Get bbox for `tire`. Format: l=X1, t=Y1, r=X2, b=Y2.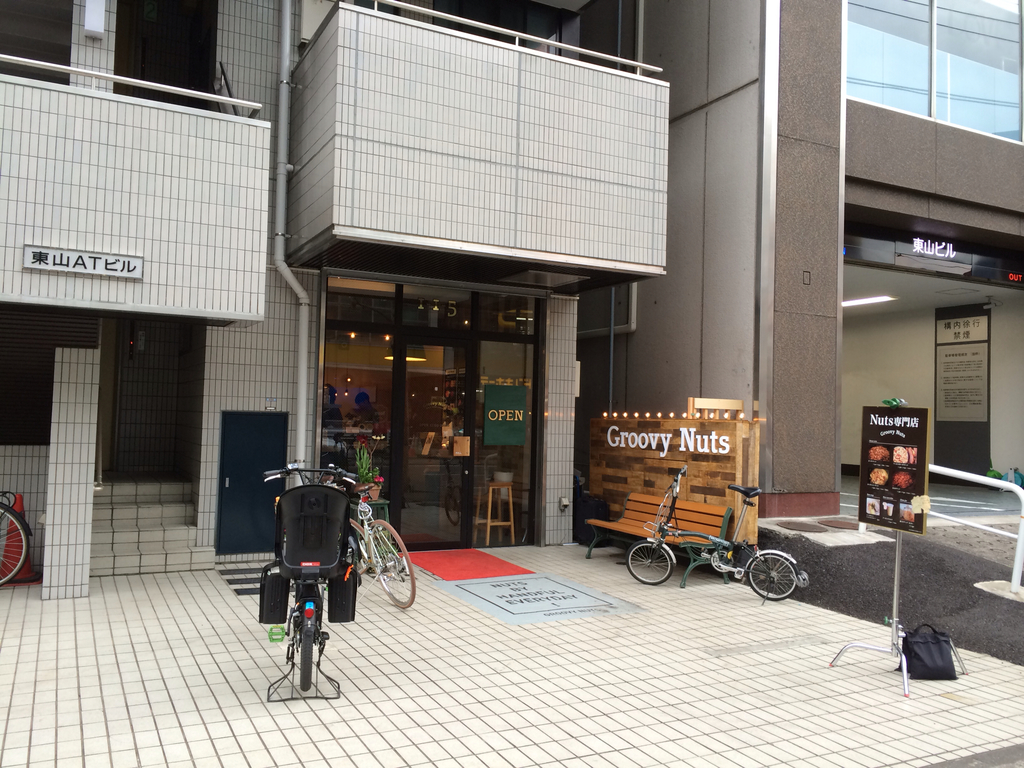
l=0, t=504, r=26, b=589.
